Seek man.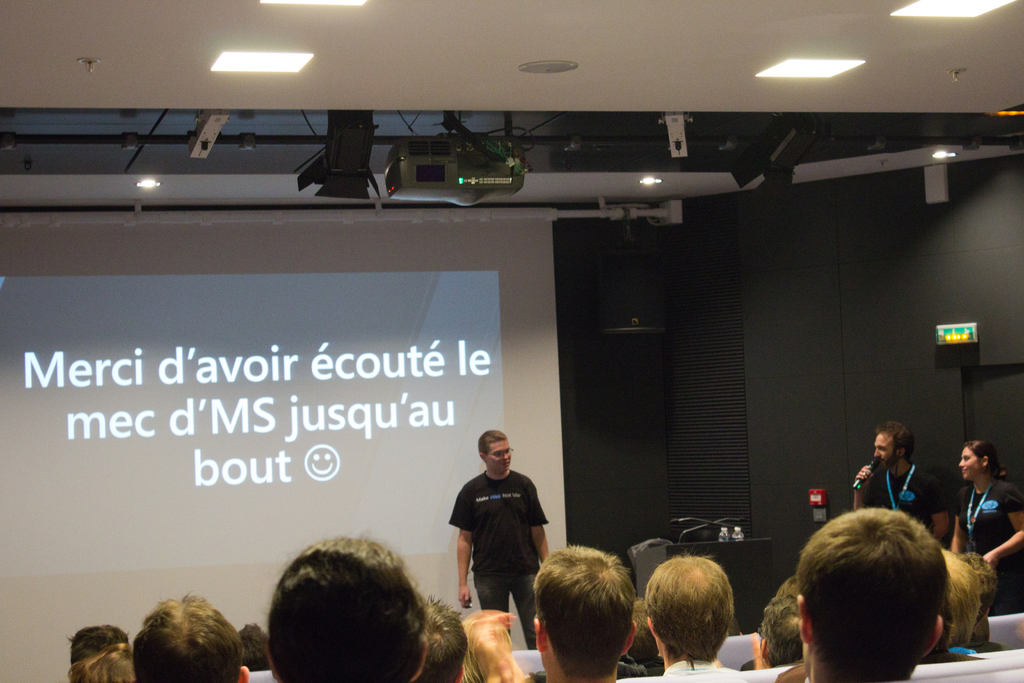
127:589:250:682.
